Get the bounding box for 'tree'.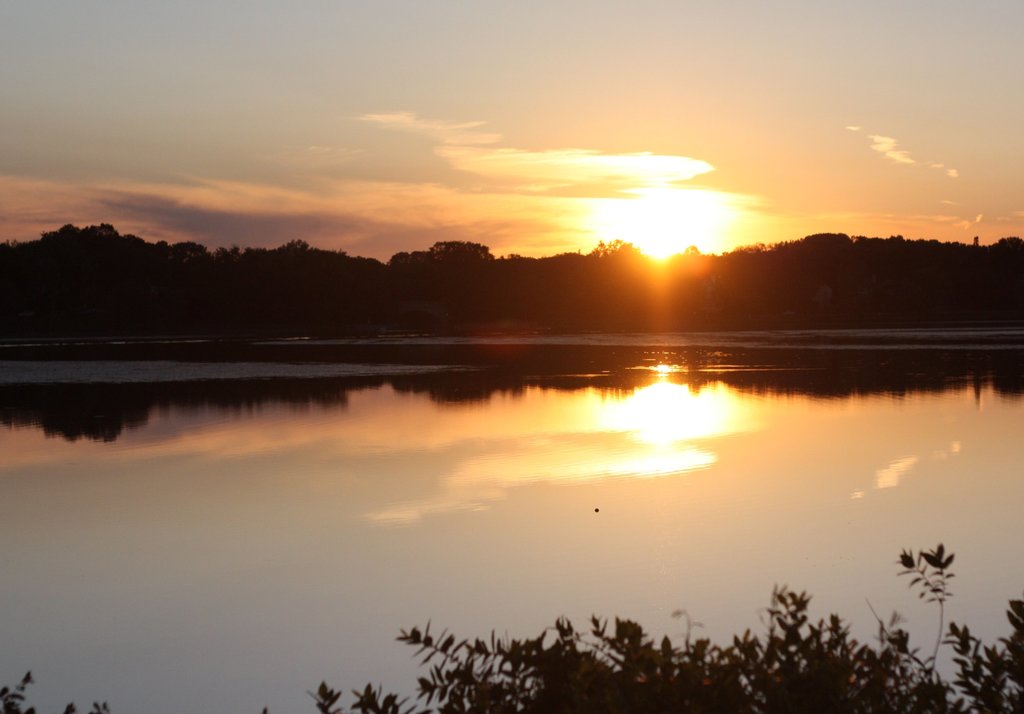
{"x1": 381, "y1": 241, "x2": 436, "y2": 314}.
